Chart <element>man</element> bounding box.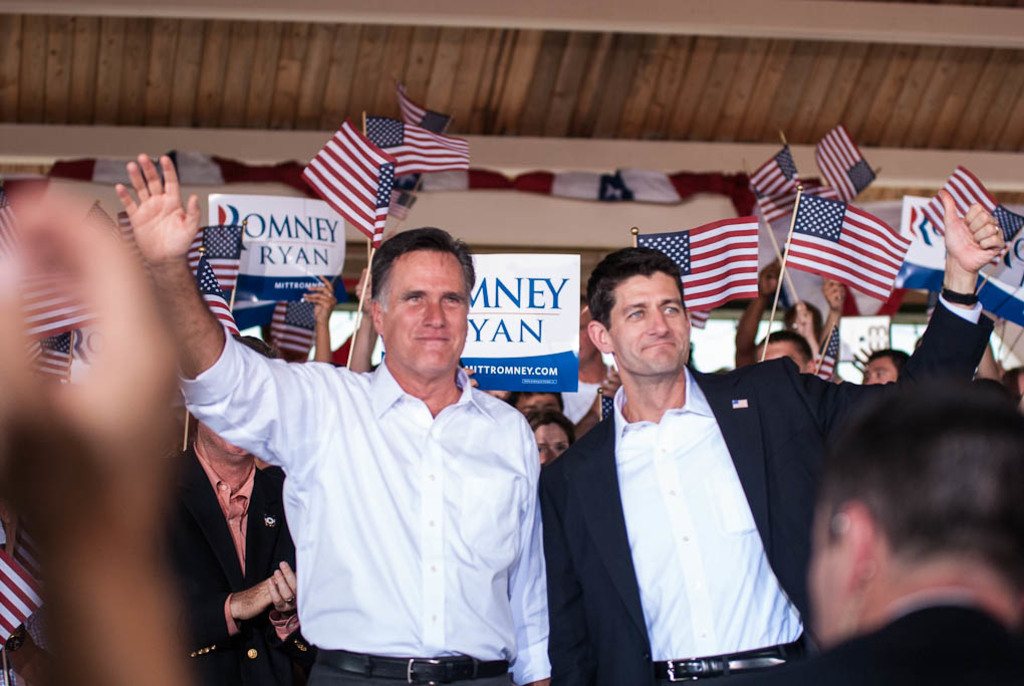
Charted: region(165, 184, 552, 670).
